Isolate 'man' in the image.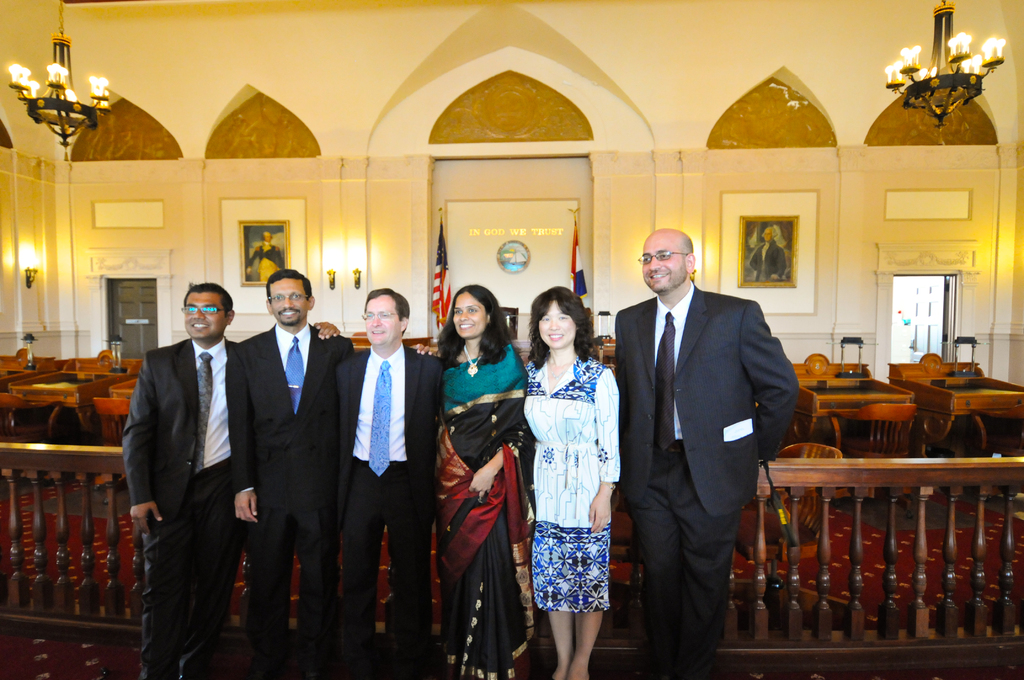
Isolated region: [left=749, top=225, right=786, bottom=280].
